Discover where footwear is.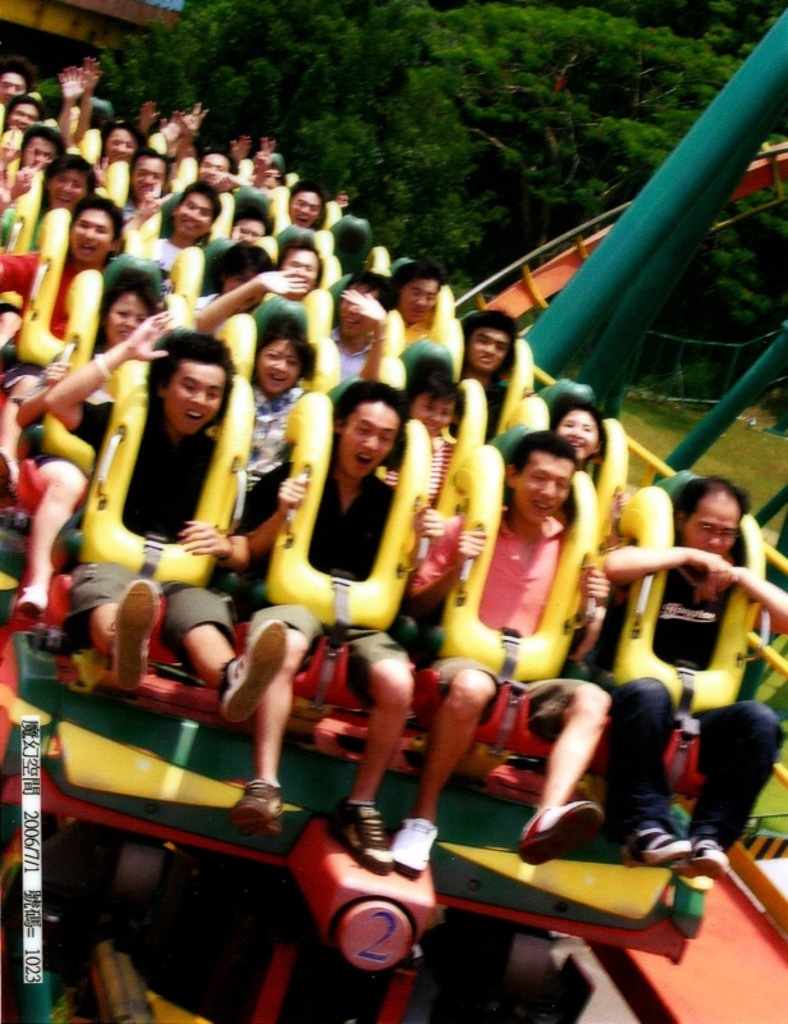
Discovered at <box>224,781,283,838</box>.
